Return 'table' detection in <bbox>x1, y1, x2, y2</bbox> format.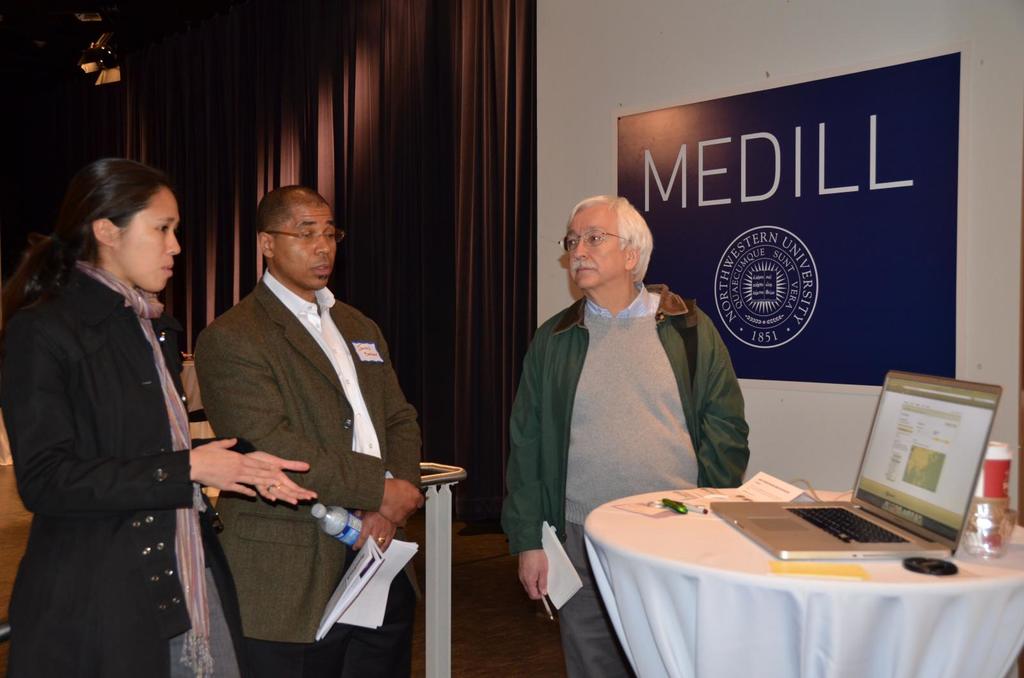
<bbox>582, 436, 1014, 677</bbox>.
